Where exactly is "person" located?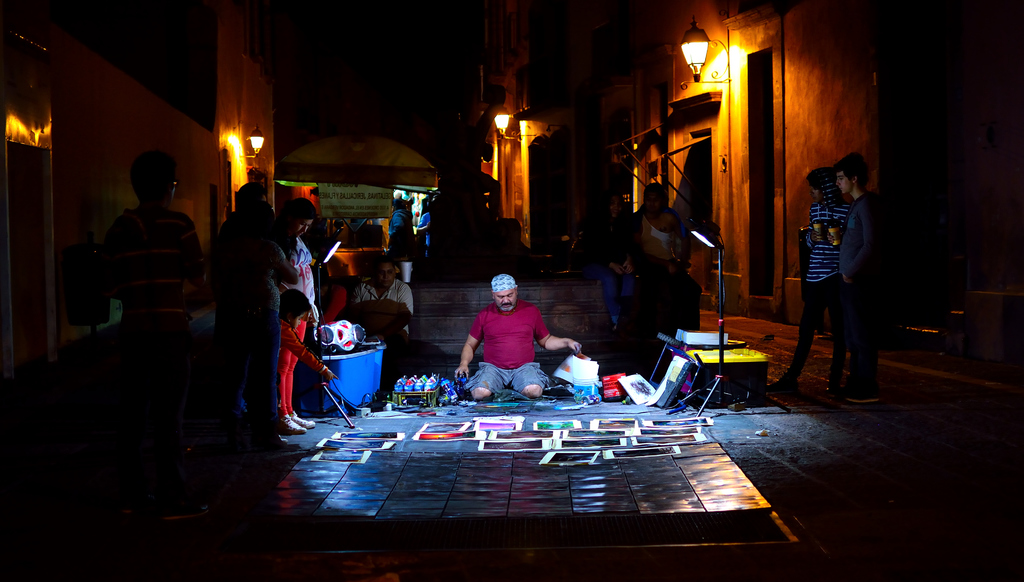
Its bounding box is 280/188/329/338.
